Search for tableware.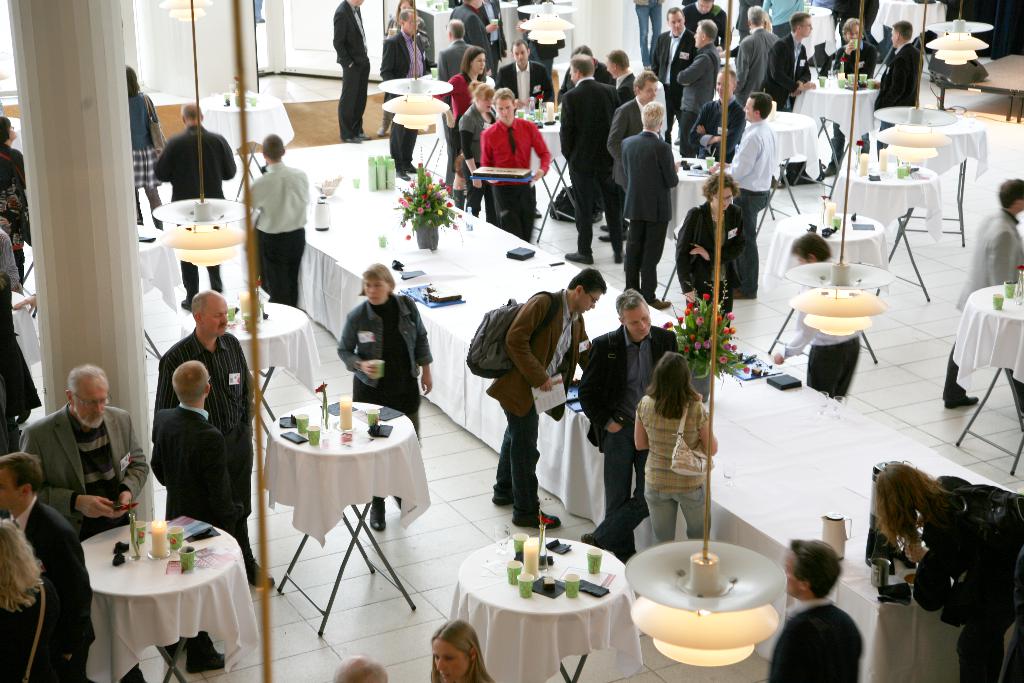
Found at BBox(1004, 278, 1014, 296).
